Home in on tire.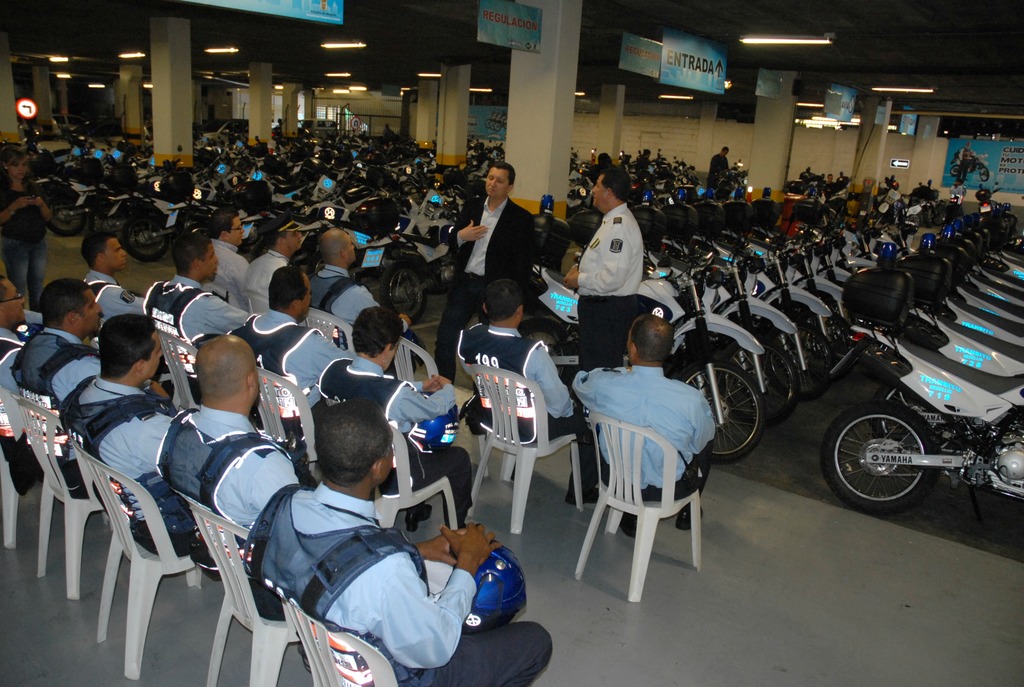
Homed in at pyautogui.locateOnScreen(923, 207, 934, 228).
